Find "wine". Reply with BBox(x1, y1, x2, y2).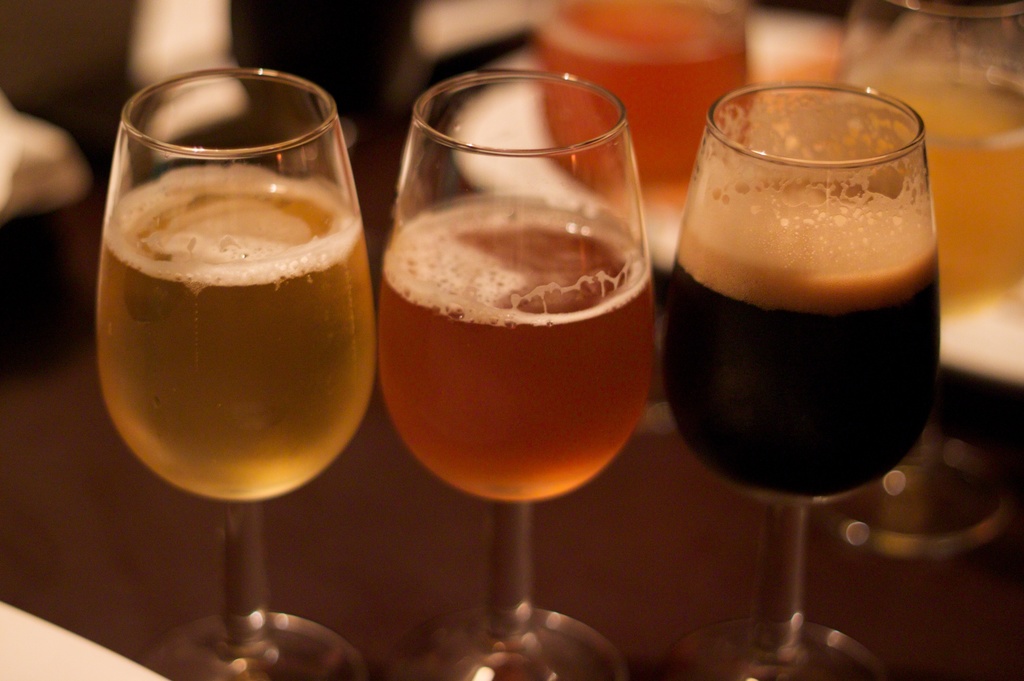
BBox(654, 182, 948, 501).
